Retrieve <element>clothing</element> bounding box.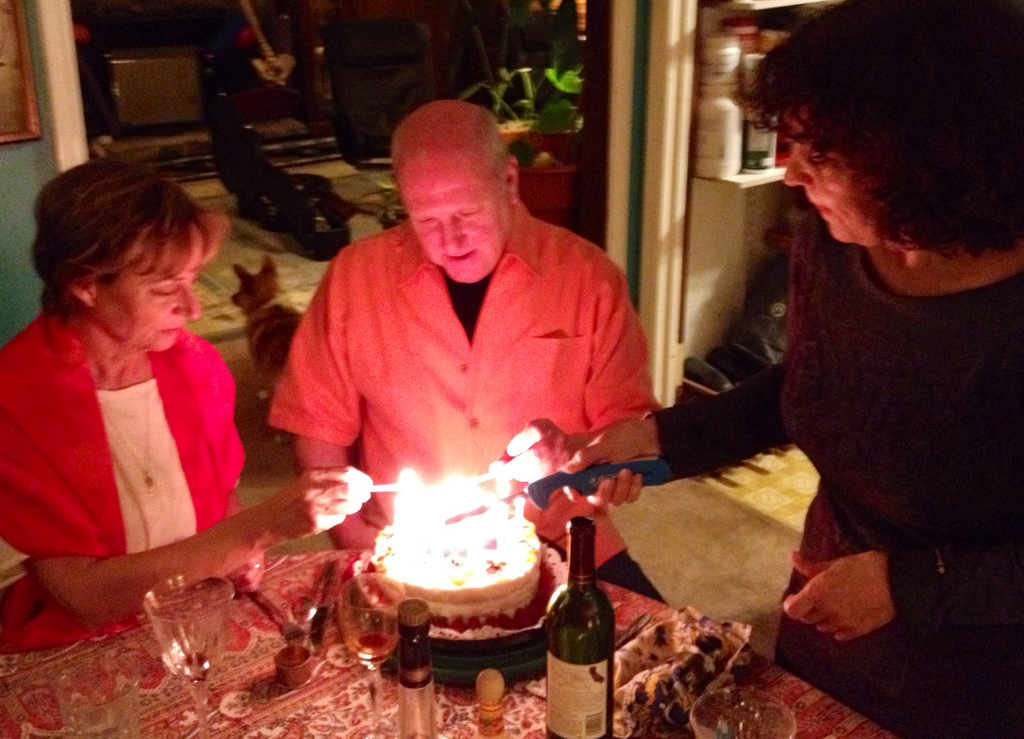
Bounding box: [268,198,663,527].
